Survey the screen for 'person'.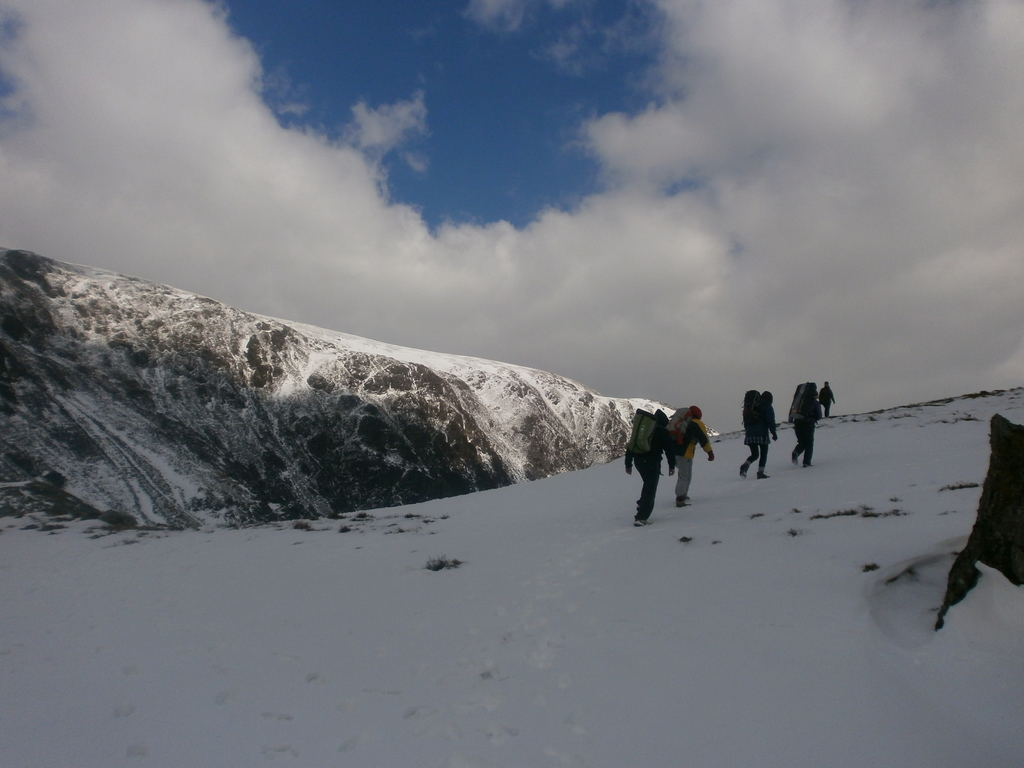
Survey found: l=740, t=392, r=777, b=478.
